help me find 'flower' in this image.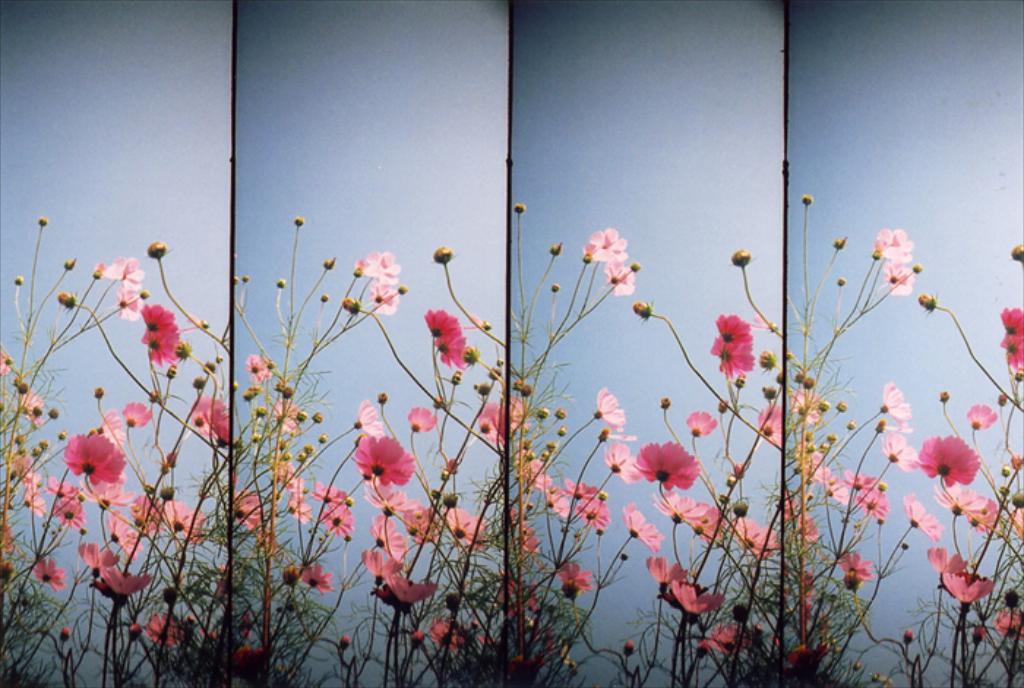
Found it: l=138, t=299, r=177, b=345.
